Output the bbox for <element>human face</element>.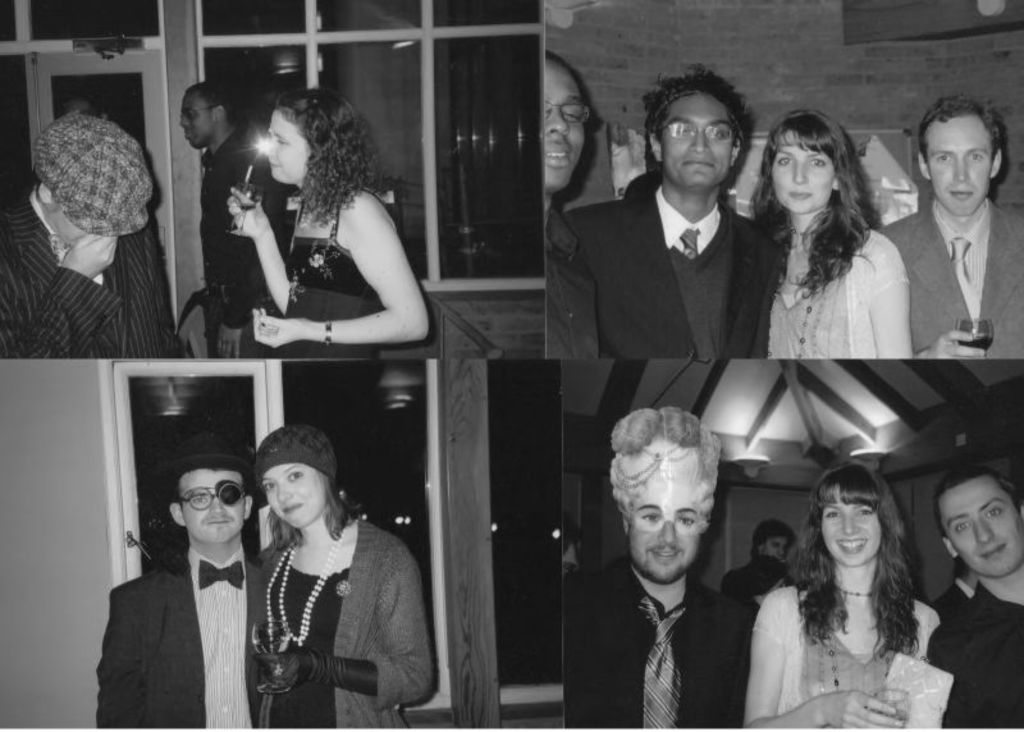
{"left": 182, "top": 470, "right": 246, "bottom": 540}.
